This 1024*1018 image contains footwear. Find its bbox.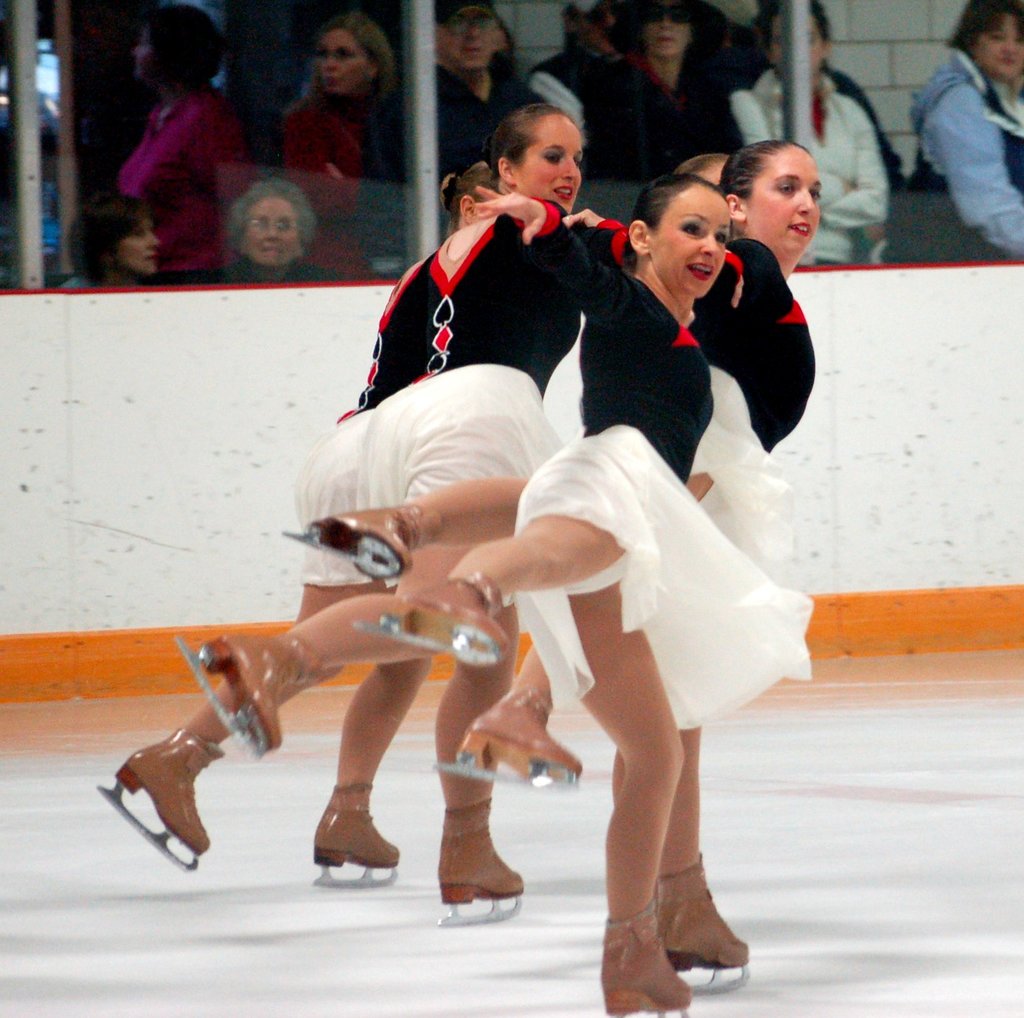
(437, 798, 524, 897).
